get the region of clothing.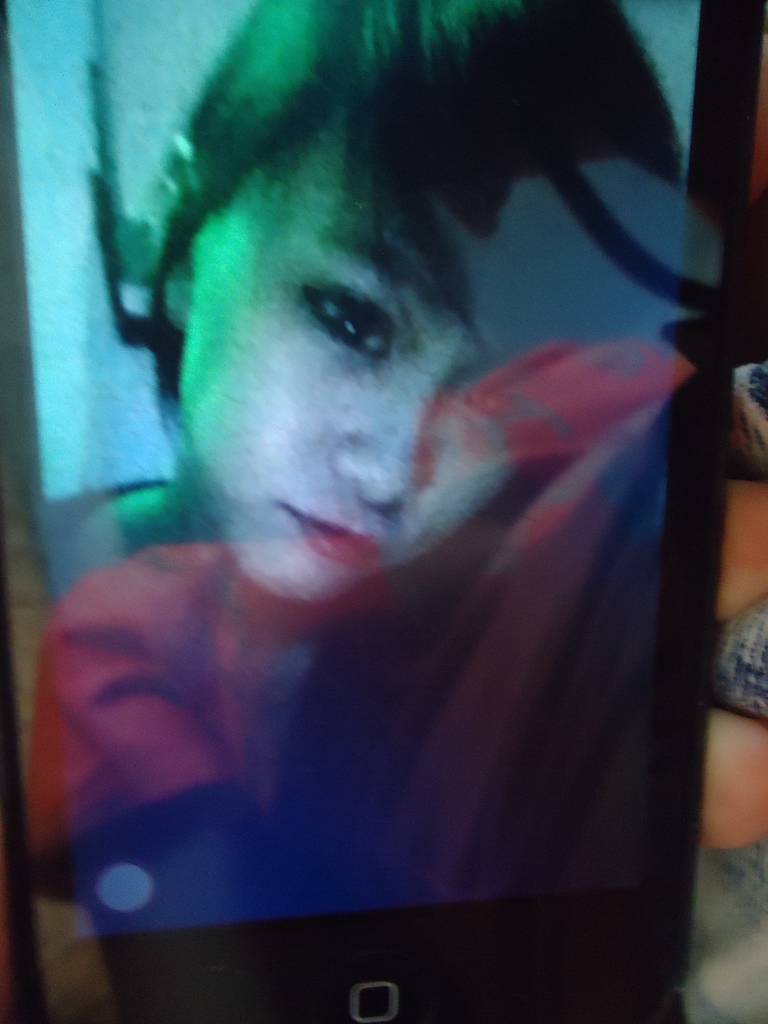
bbox(0, 471, 767, 1023).
